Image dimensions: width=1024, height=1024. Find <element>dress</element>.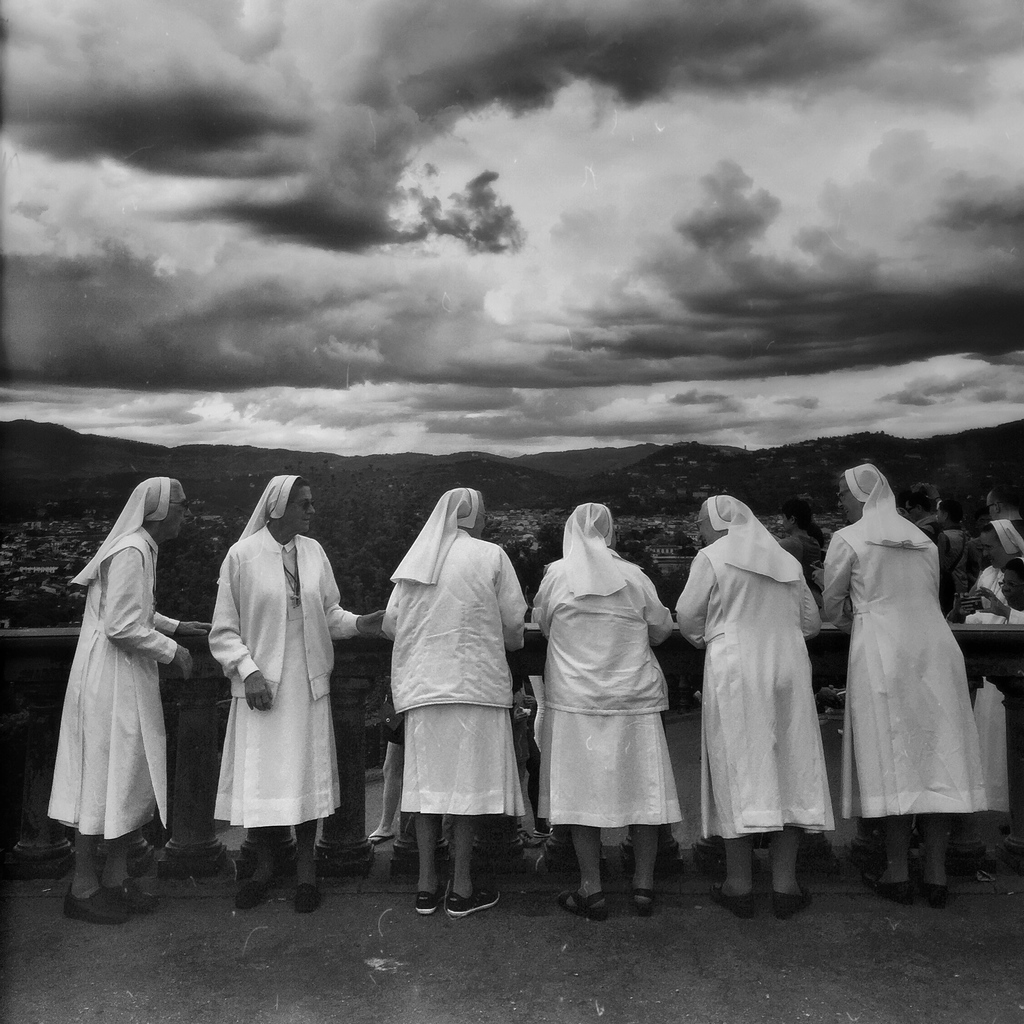
<region>63, 547, 156, 842</region>.
